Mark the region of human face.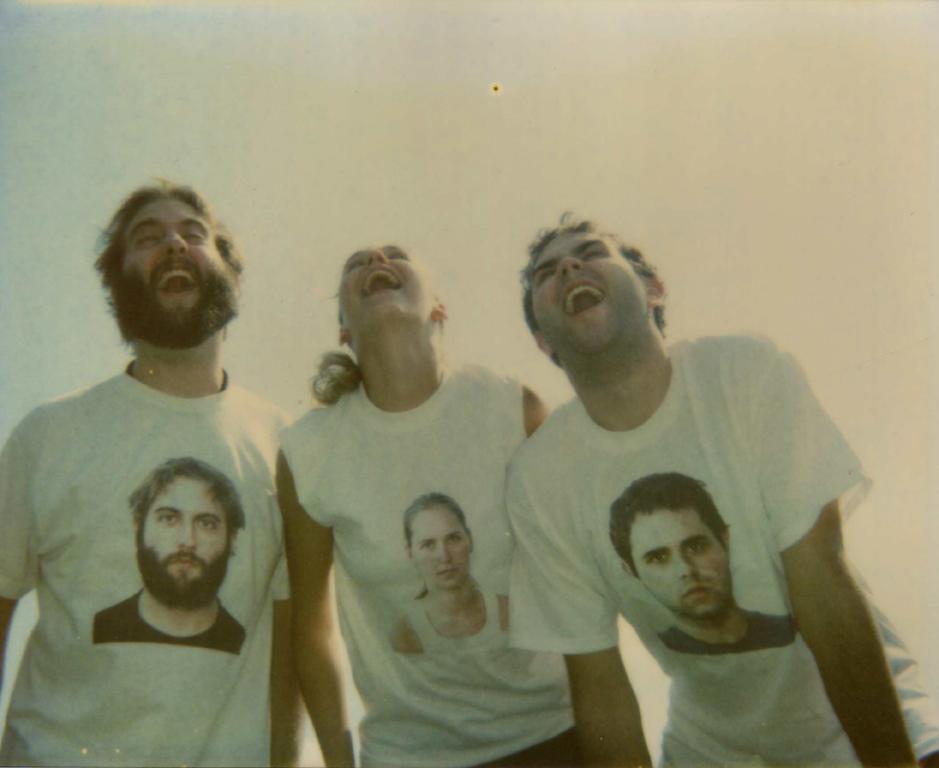
Region: box=[332, 242, 437, 328].
